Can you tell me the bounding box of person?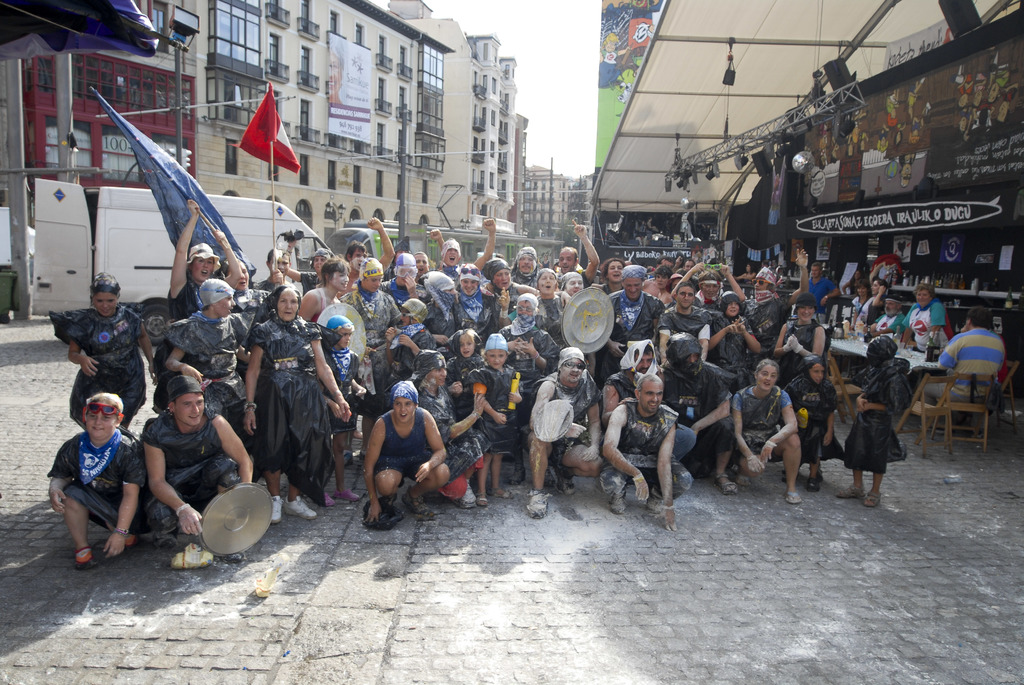
l=234, t=283, r=347, b=522.
